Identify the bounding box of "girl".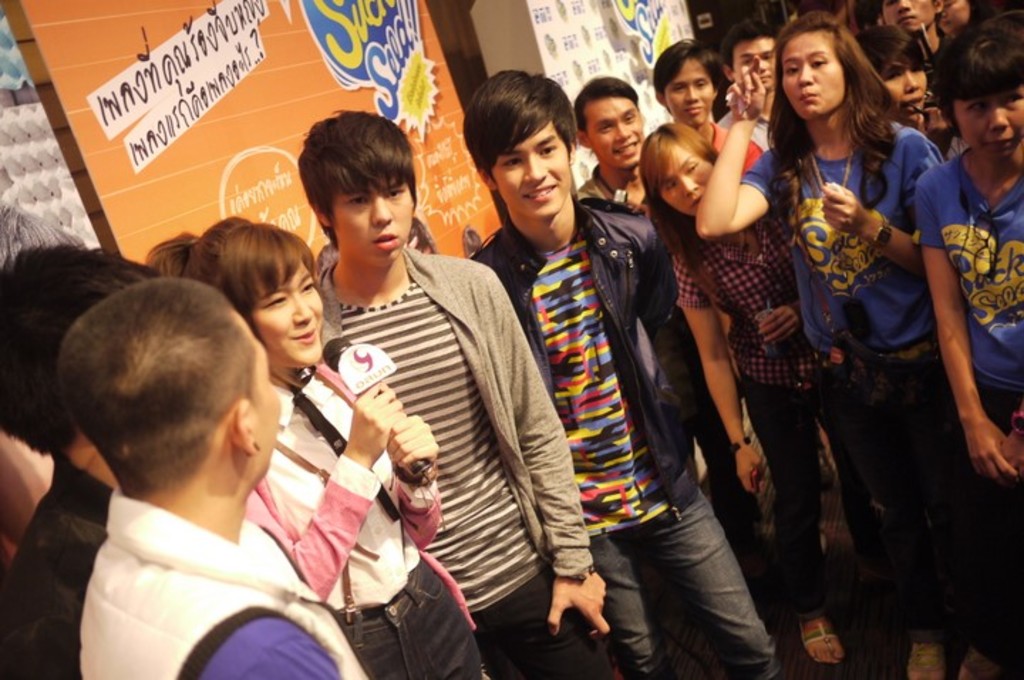
[697, 3, 988, 674].
